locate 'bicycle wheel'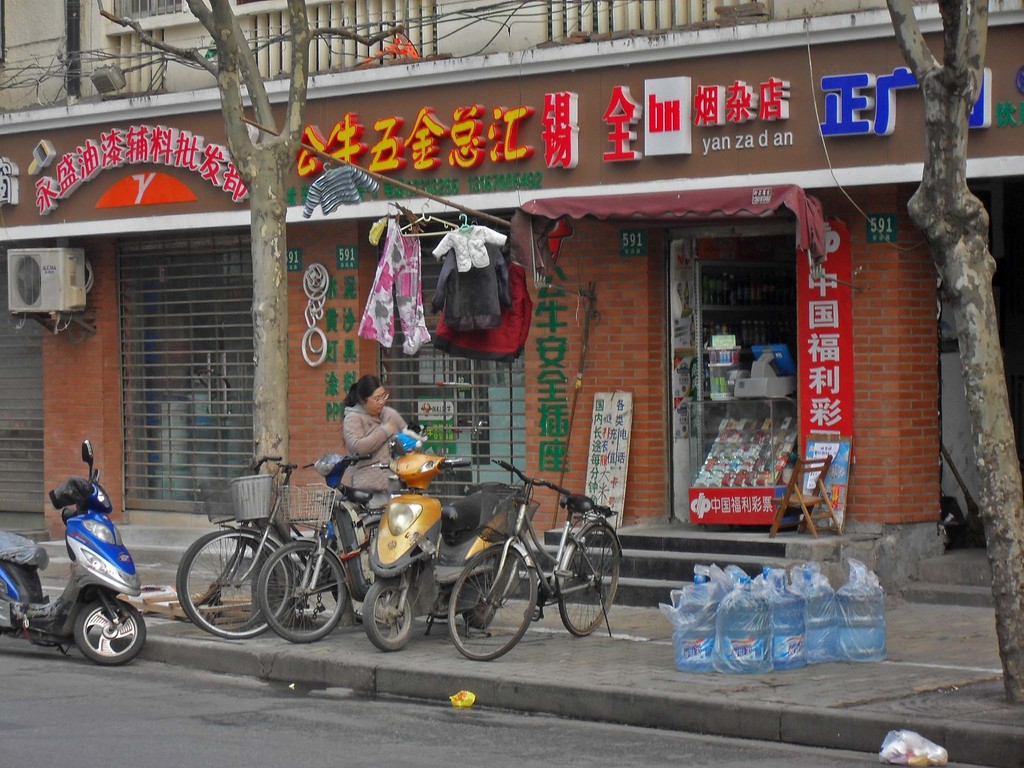
449 544 540 671
